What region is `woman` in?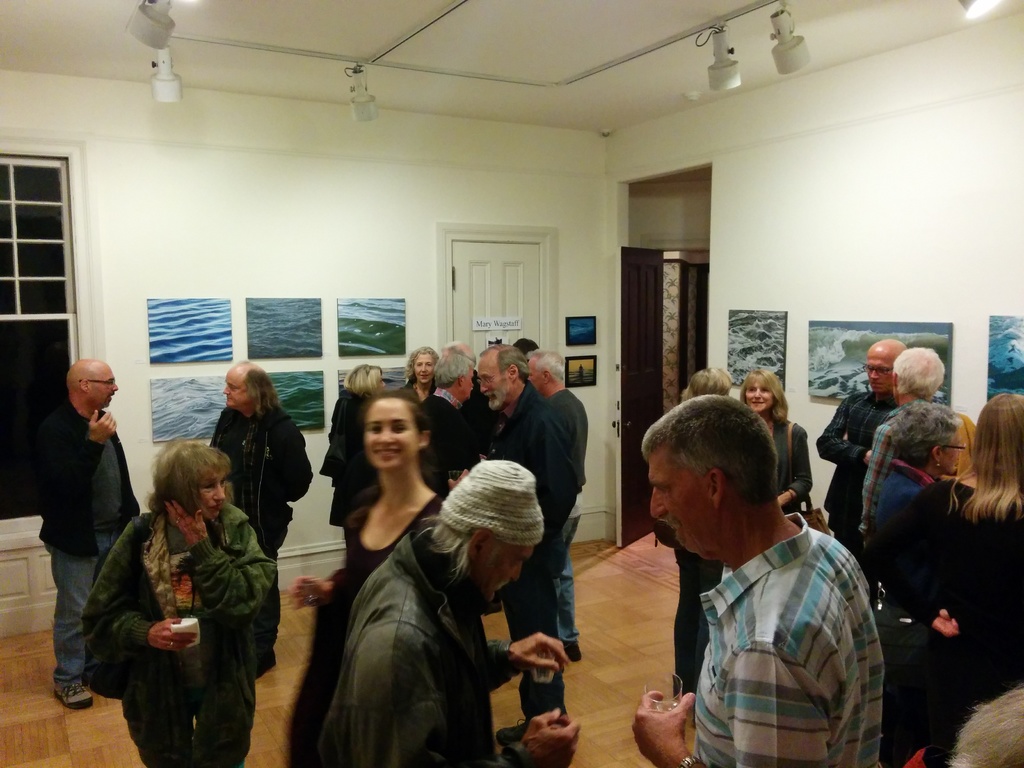
[861,397,964,646].
